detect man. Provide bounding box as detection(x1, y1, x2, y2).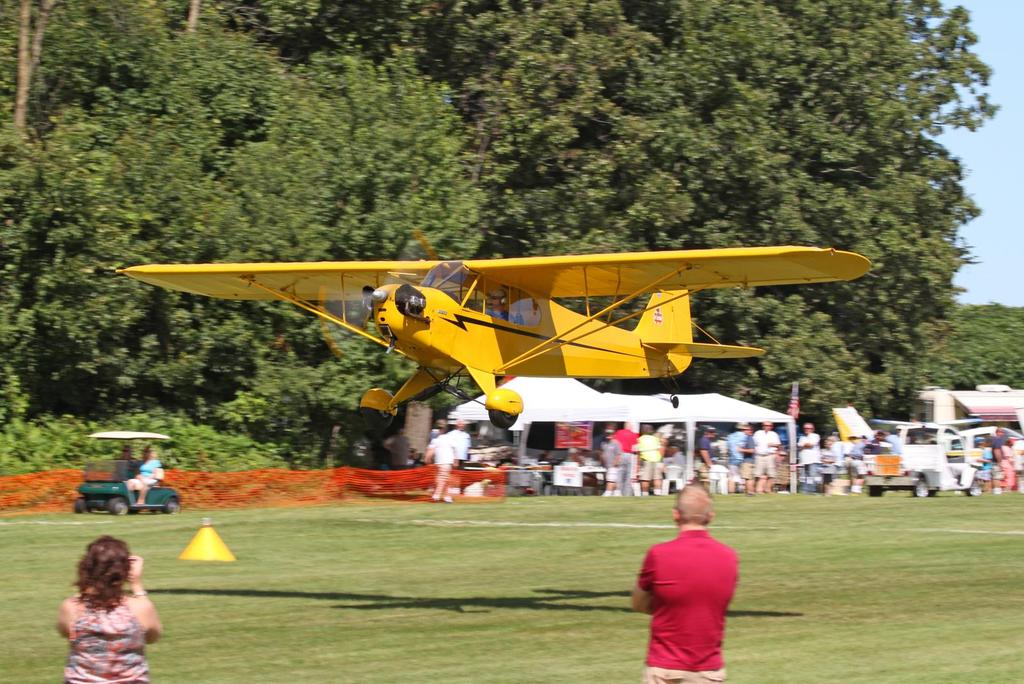
detection(480, 288, 516, 323).
